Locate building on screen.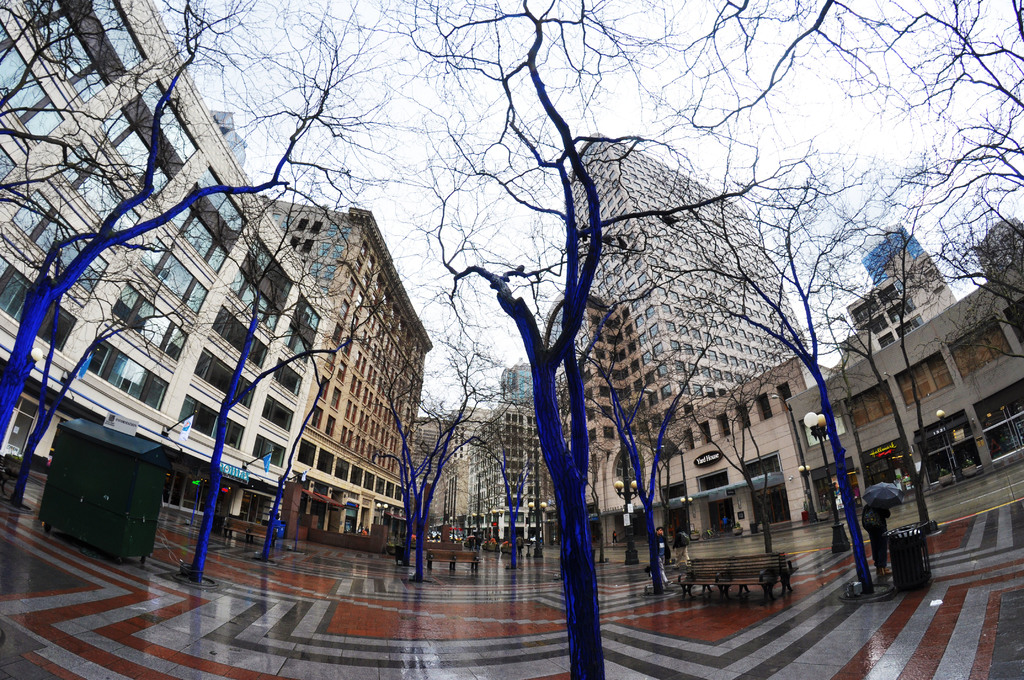
On screen at x1=210, y1=111, x2=251, y2=161.
